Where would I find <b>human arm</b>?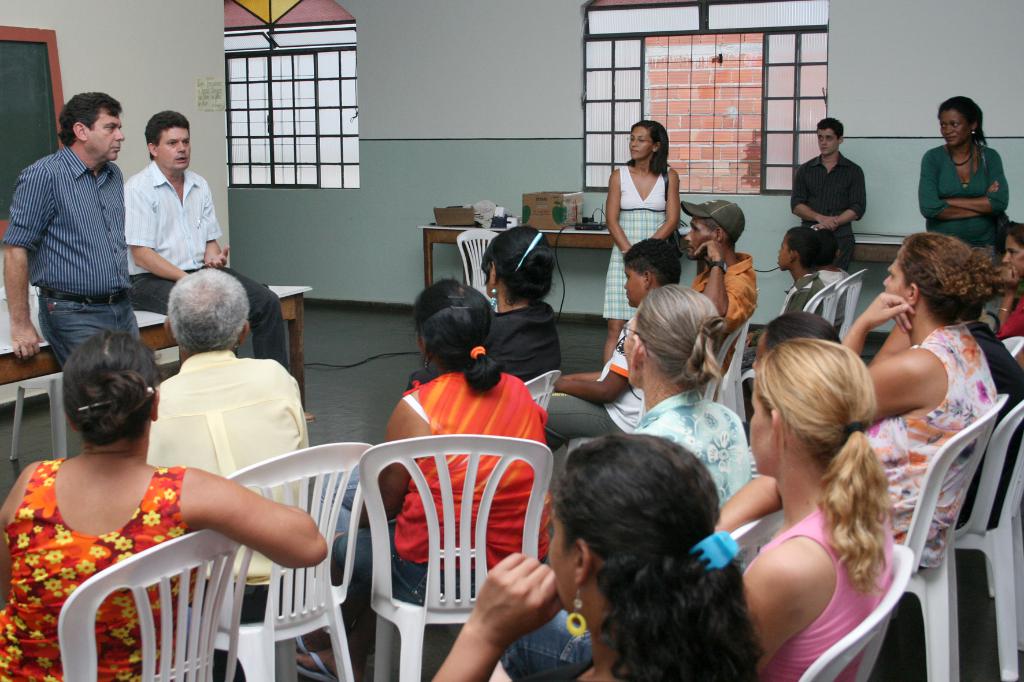
At [640, 168, 678, 241].
